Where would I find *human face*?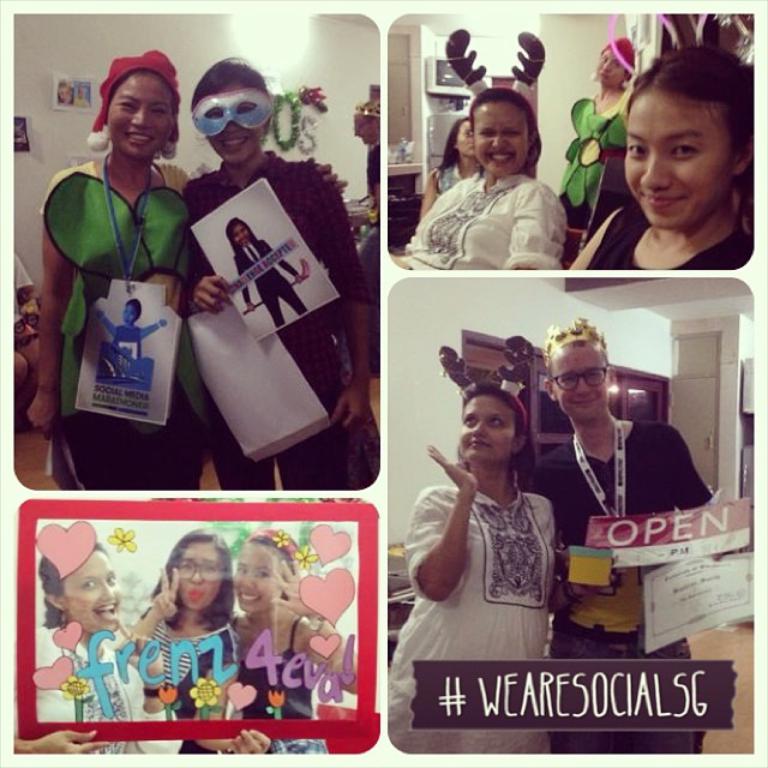
At <region>232, 541, 282, 617</region>.
